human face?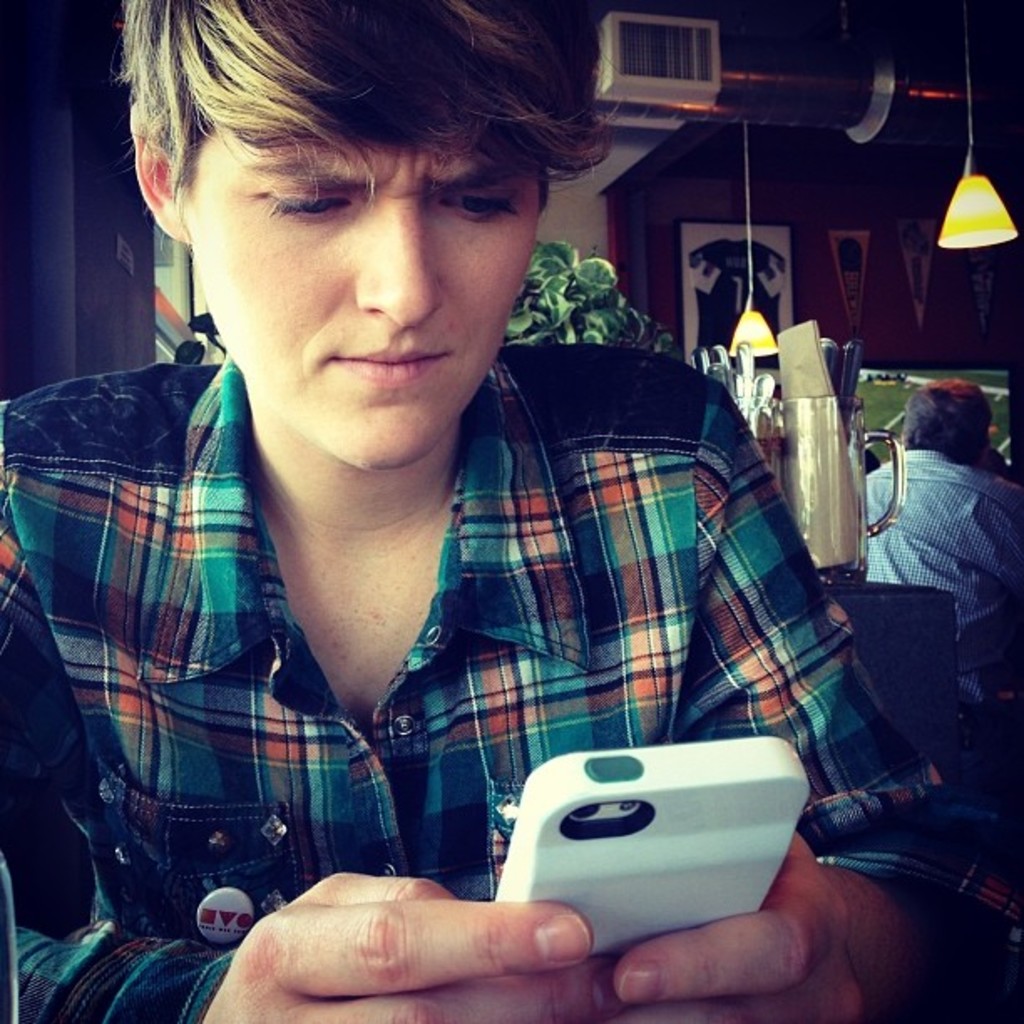
pyautogui.locateOnScreen(176, 117, 537, 465)
